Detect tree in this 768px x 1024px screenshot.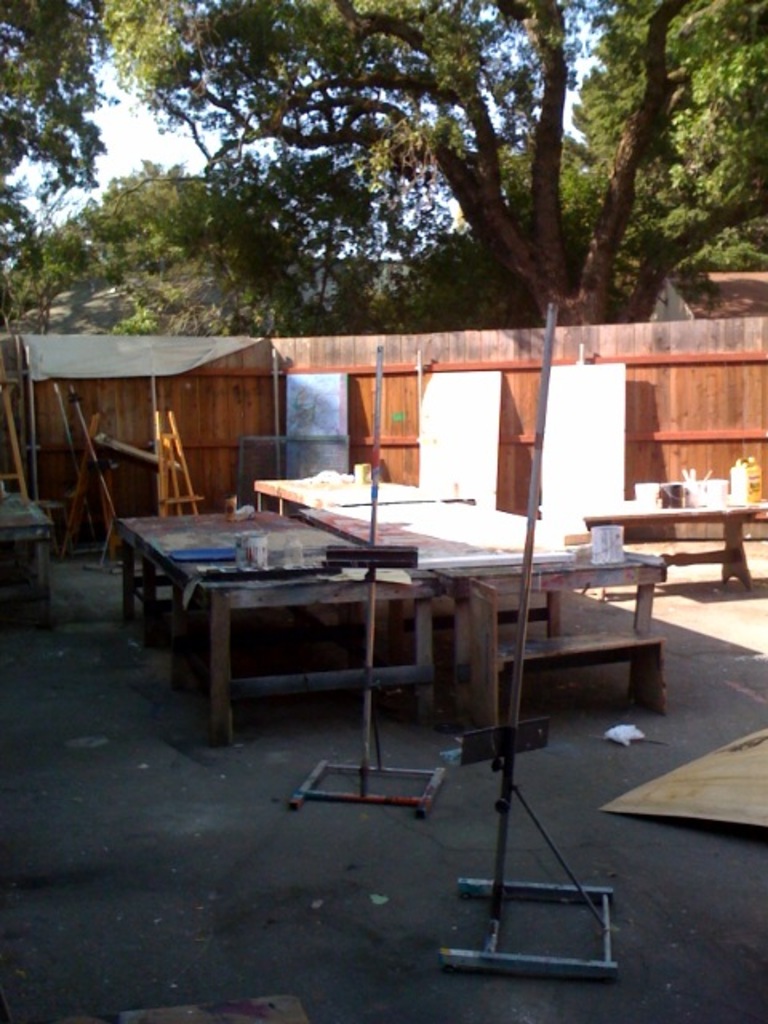
Detection: 0,0,104,333.
